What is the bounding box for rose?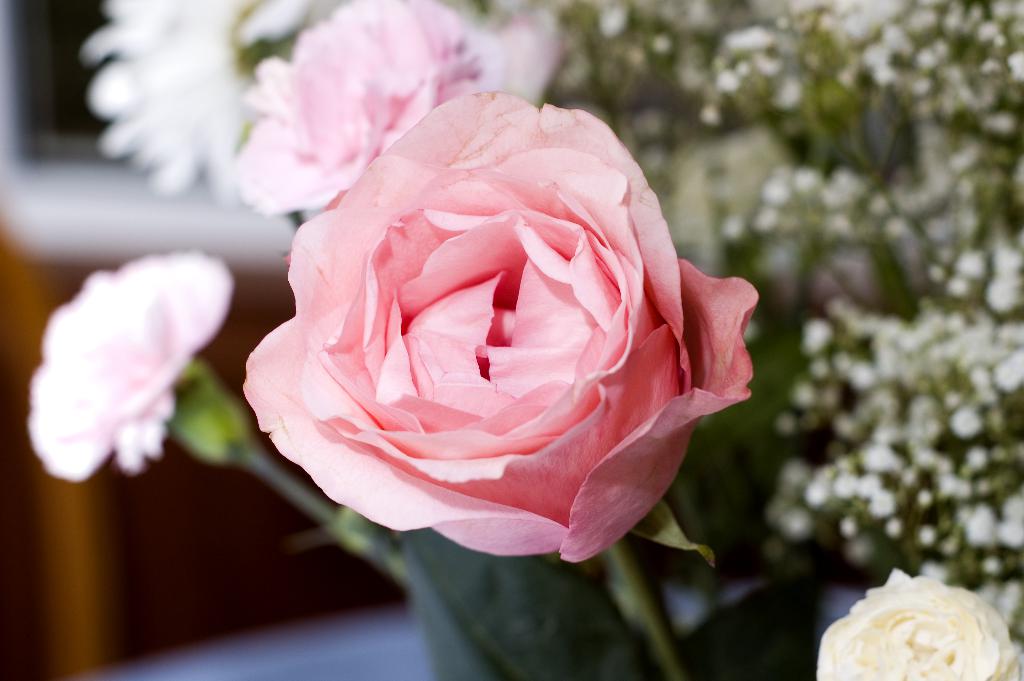
{"left": 233, "top": 0, "right": 479, "bottom": 211}.
